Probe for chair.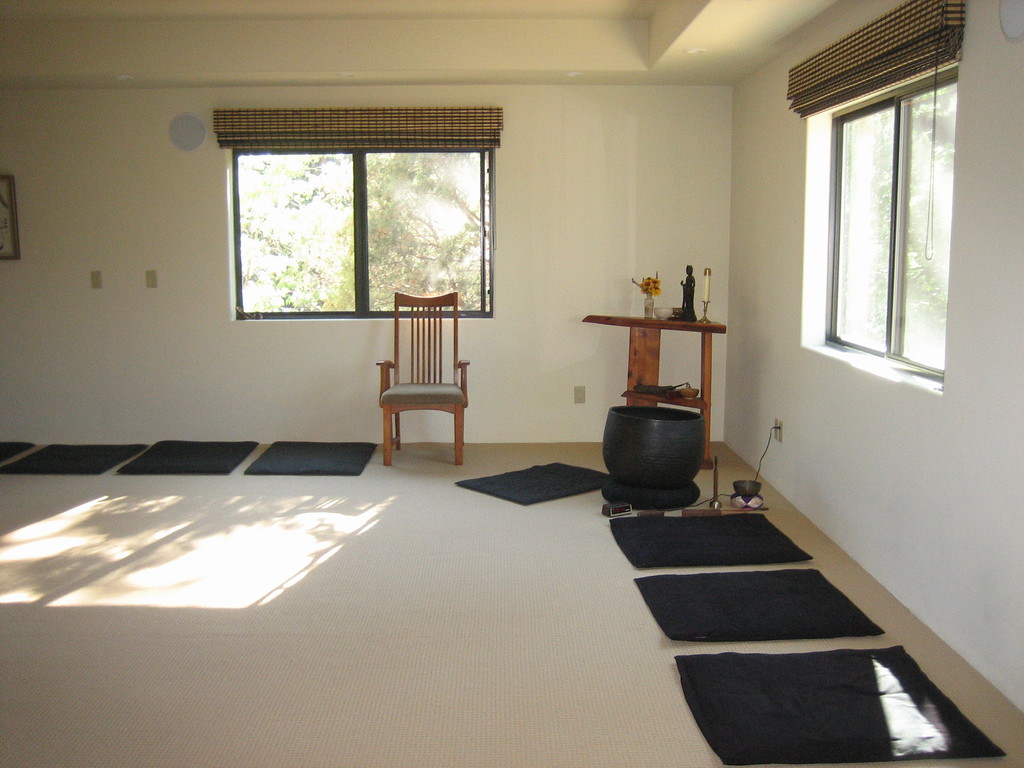
Probe result: x1=365, y1=316, x2=471, y2=474.
